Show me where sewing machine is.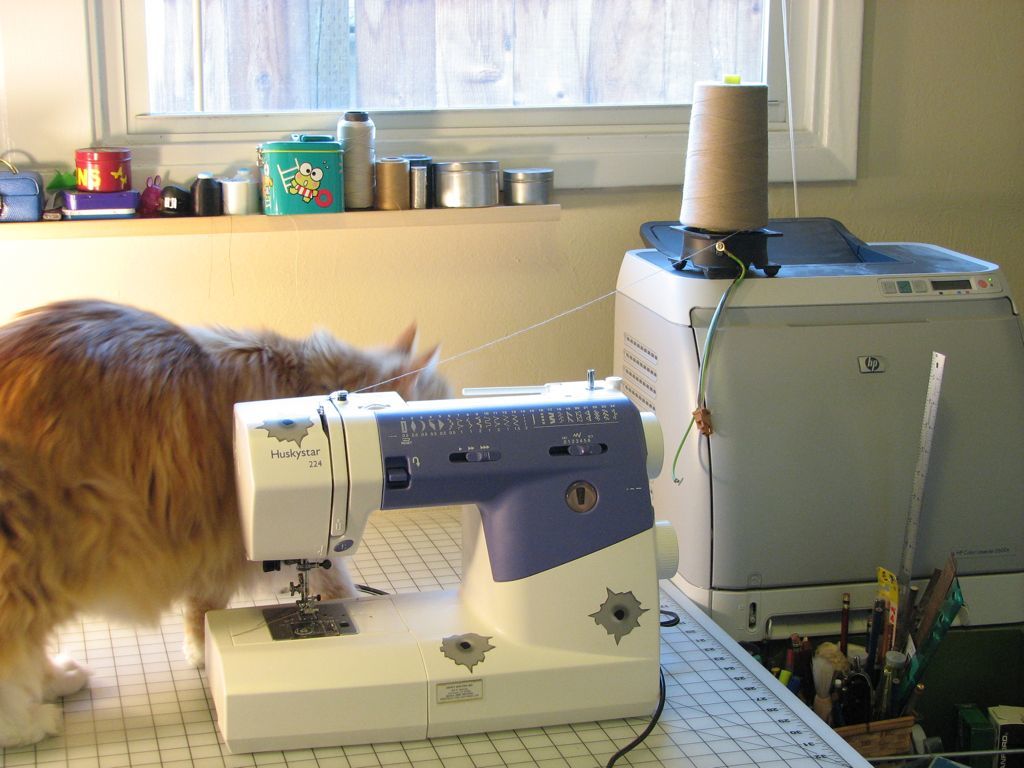
sewing machine is at bbox=(604, 225, 1023, 652).
